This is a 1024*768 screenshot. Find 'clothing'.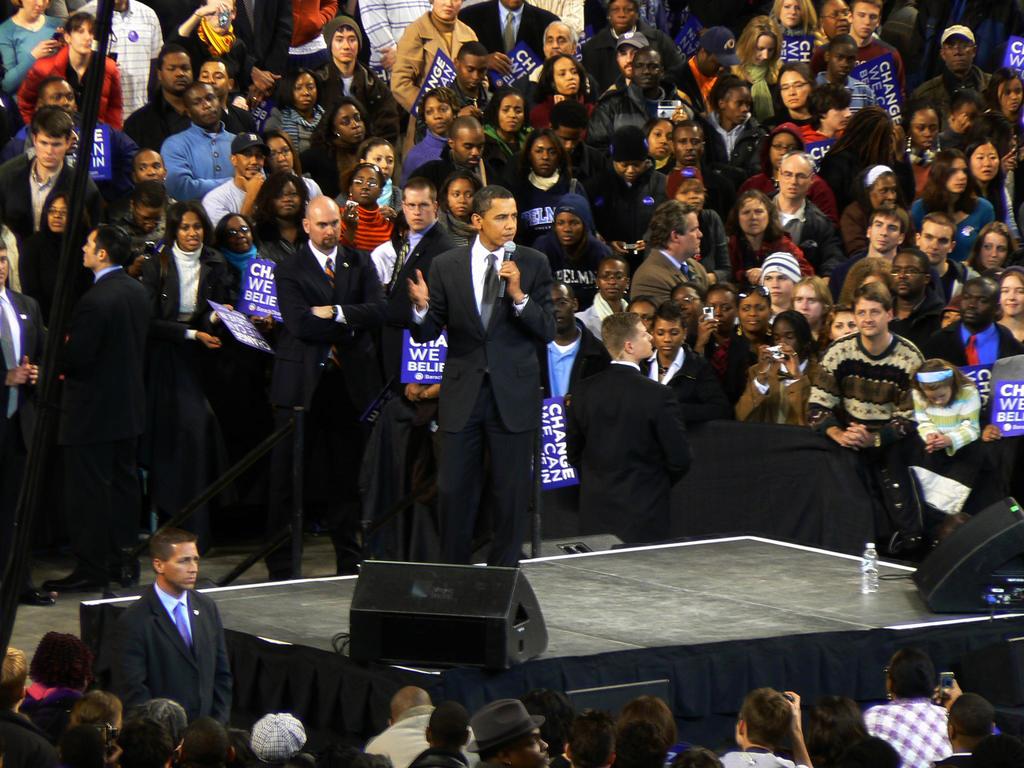
Bounding box: rect(767, 189, 849, 284).
